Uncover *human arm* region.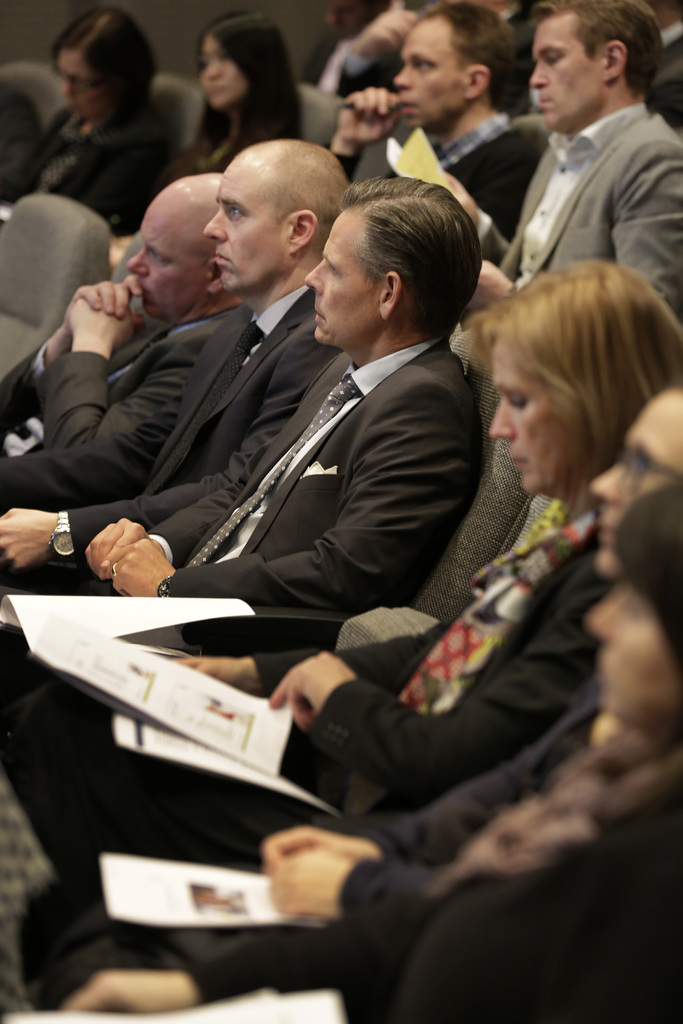
Uncovered: locate(258, 692, 603, 879).
